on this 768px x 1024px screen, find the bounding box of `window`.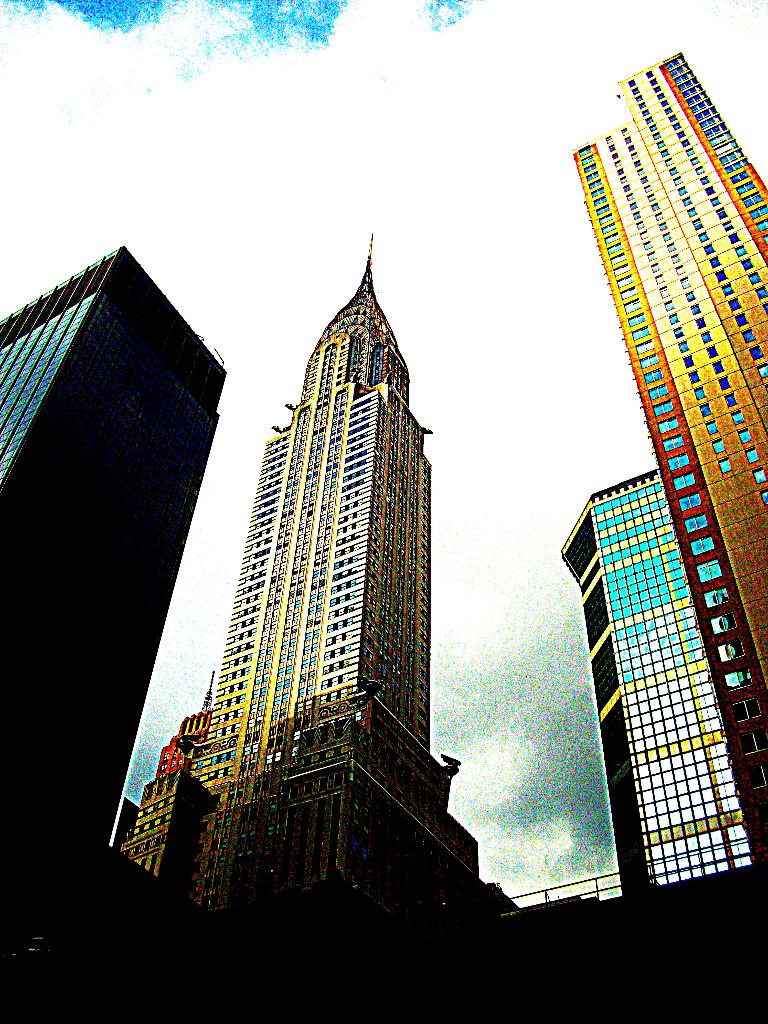
Bounding box: x1=711, y1=612, x2=737, y2=635.
